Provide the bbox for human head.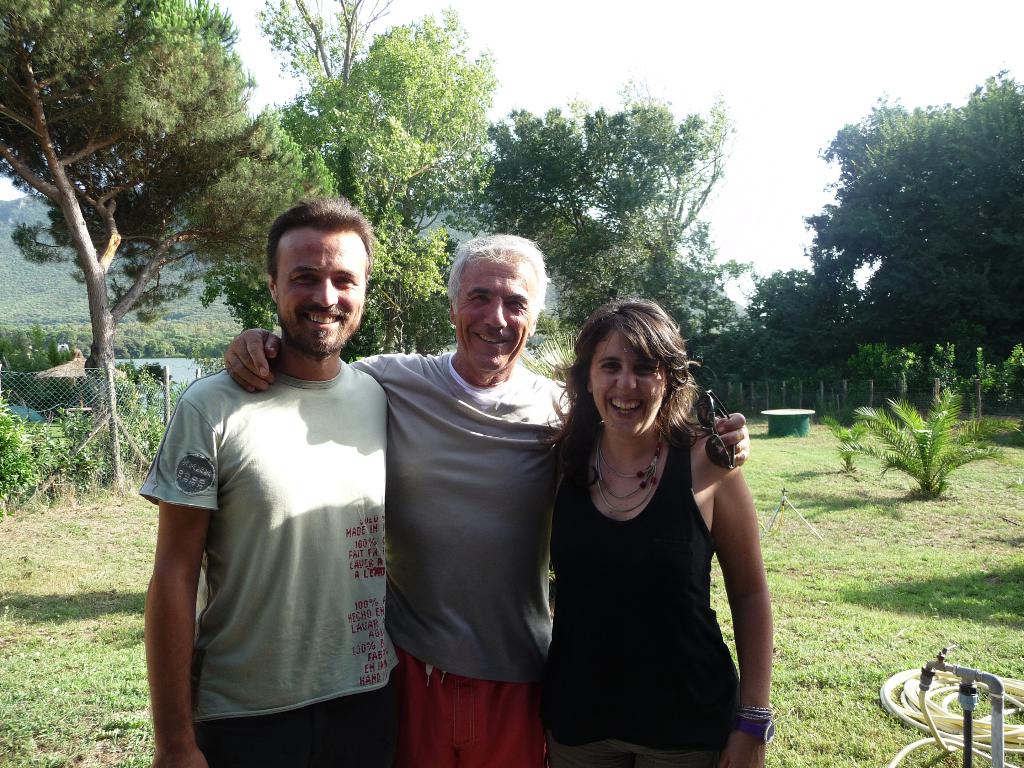
579 296 682 444.
